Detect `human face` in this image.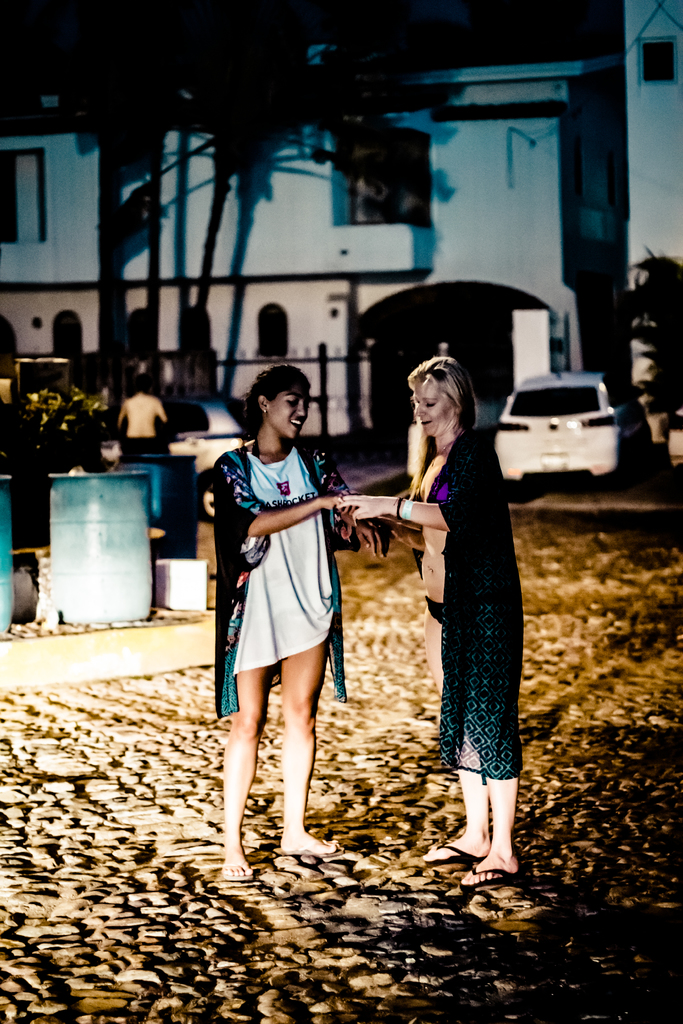
Detection: <bbox>267, 390, 304, 431</bbox>.
